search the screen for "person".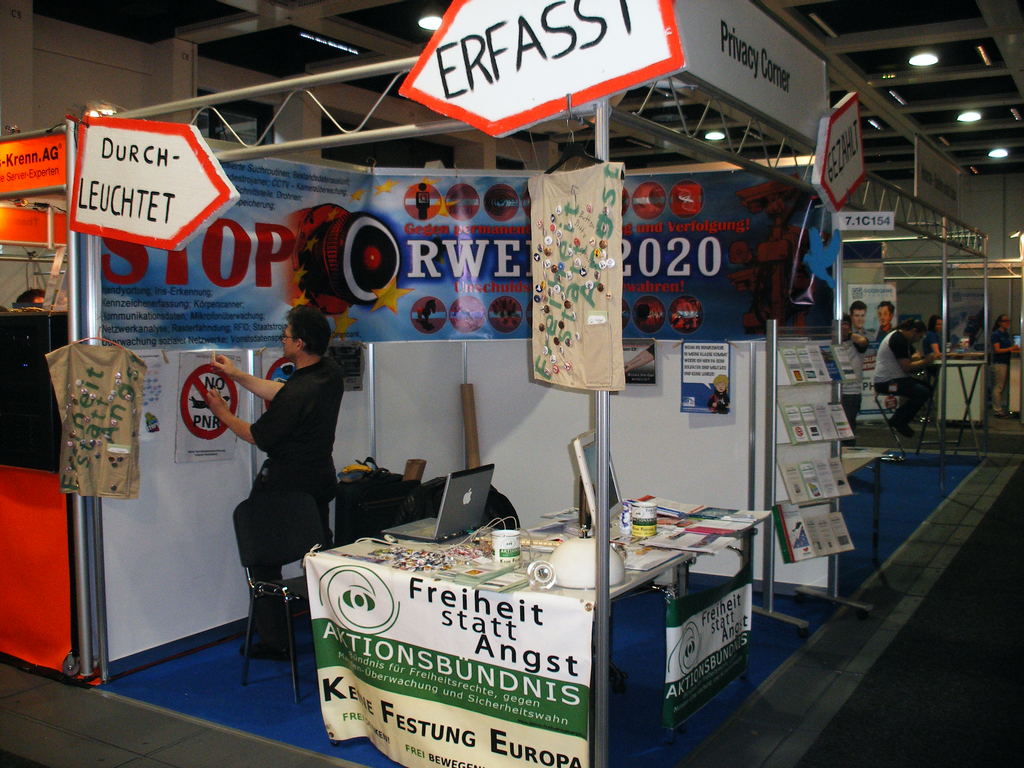
Found at <region>875, 300, 895, 343</region>.
